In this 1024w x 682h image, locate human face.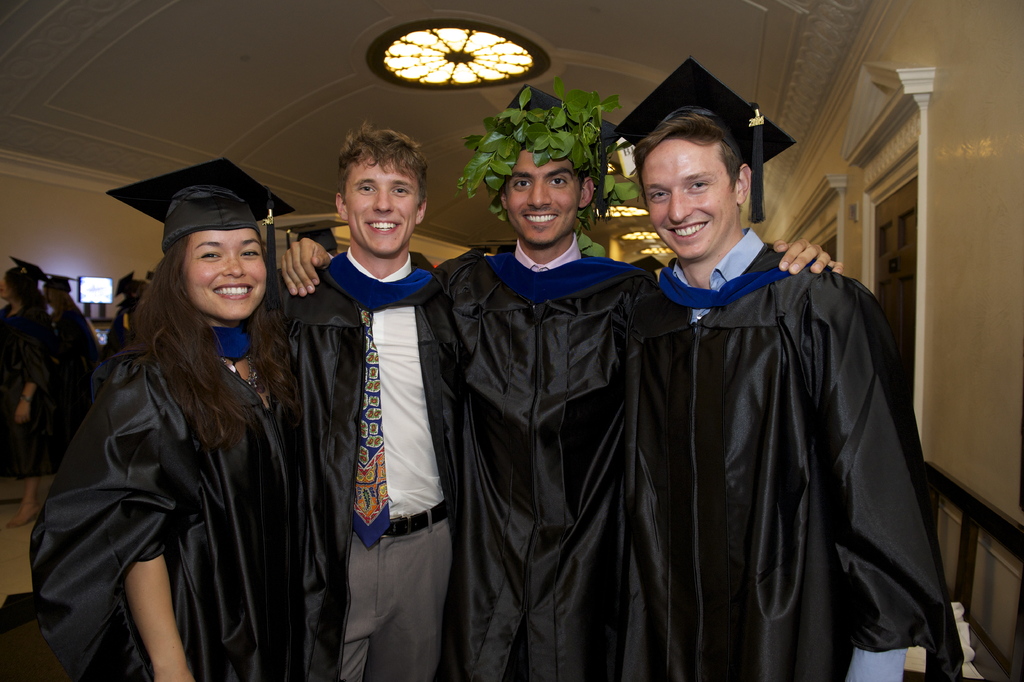
Bounding box: x1=643 y1=140 x2=735 y2=255.
